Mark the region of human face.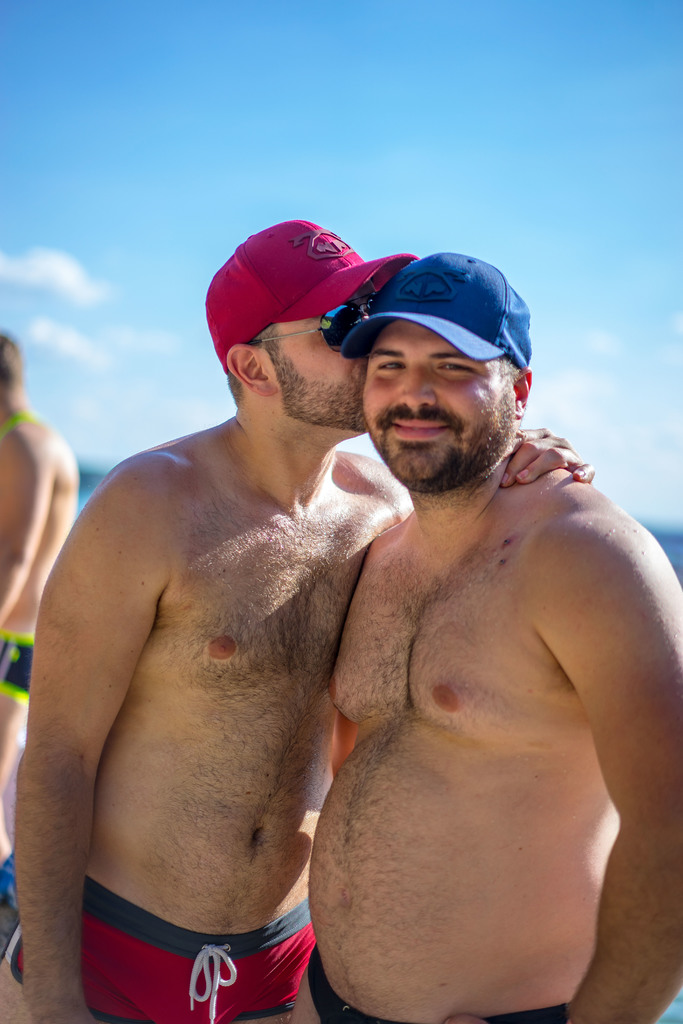
Region: (361,319,515,491).
